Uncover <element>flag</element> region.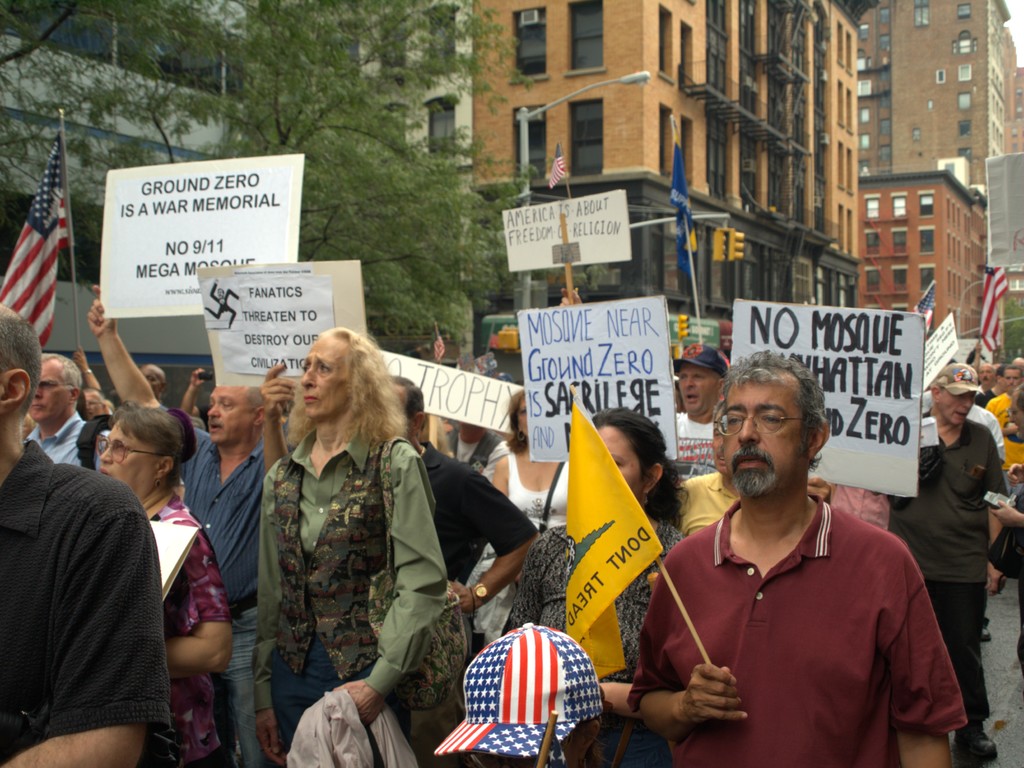
Uncovered: pyautogui.locateOnScreen(0, 158, 55, 347).
